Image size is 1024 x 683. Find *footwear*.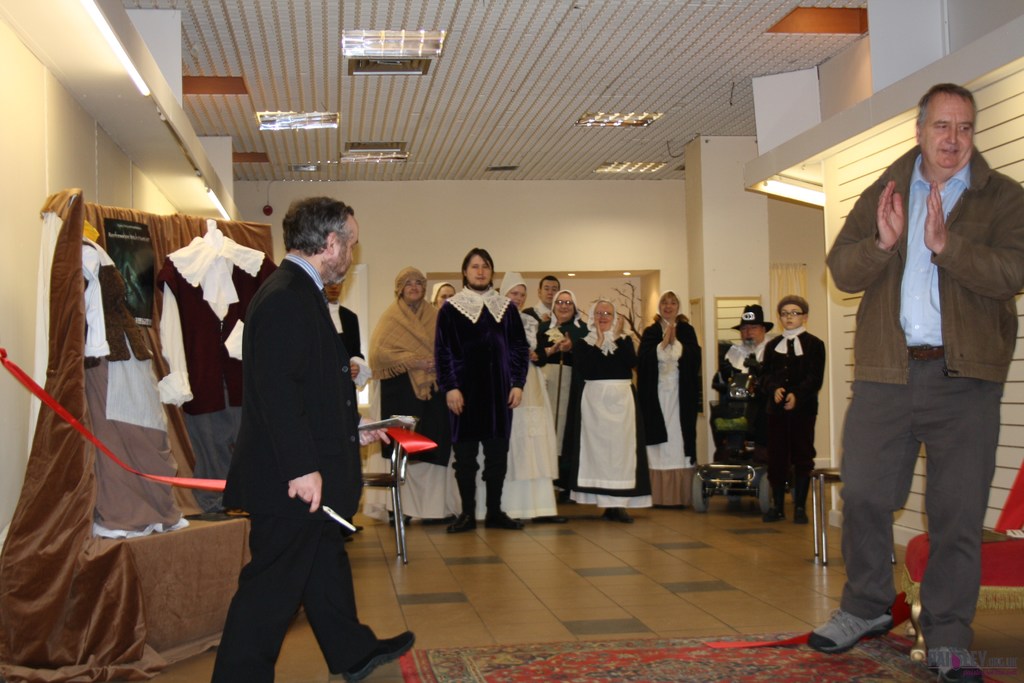
bbox(440, 517, 470, 541).
